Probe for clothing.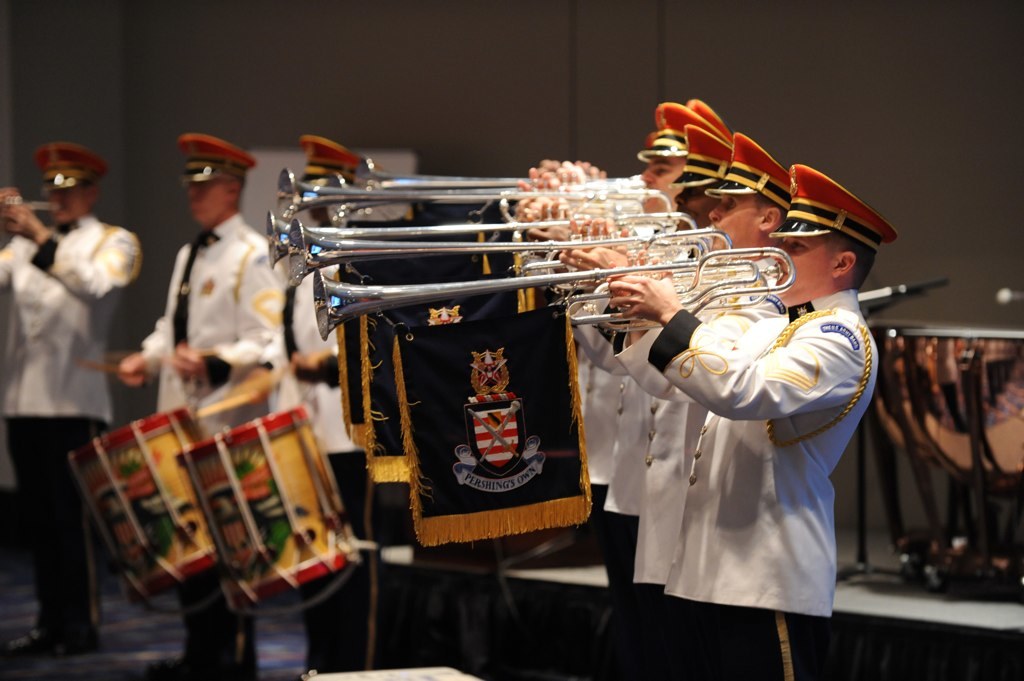
Probe result: 284:255:373:674.
